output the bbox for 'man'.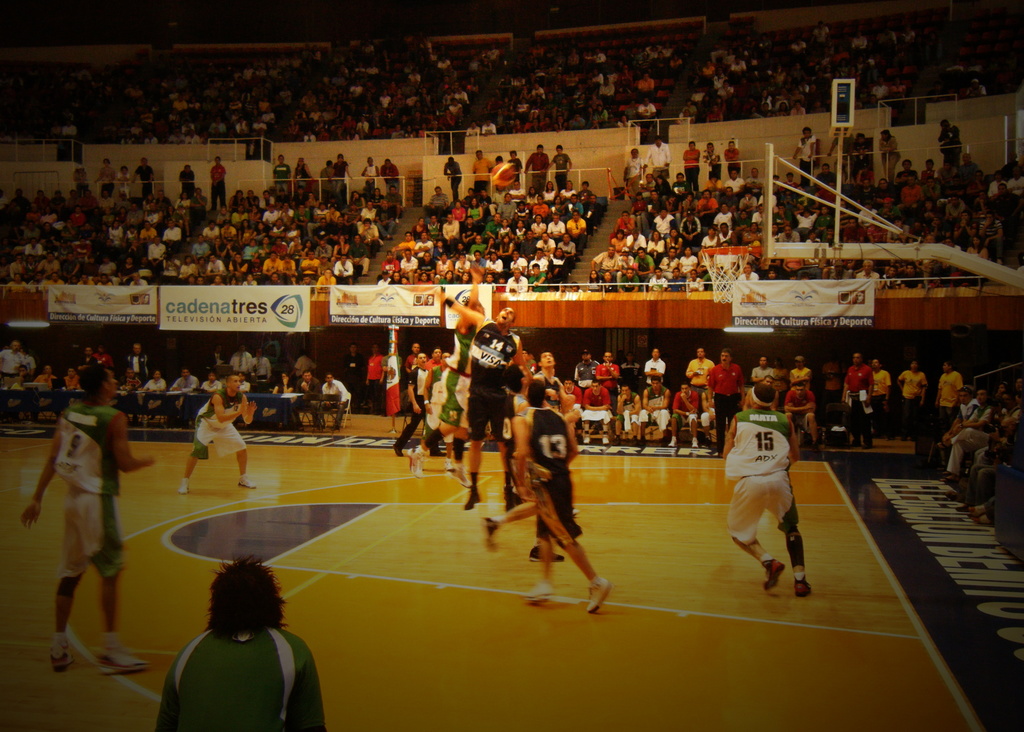
x1=950, y1=376, x2=989, y2=452.
